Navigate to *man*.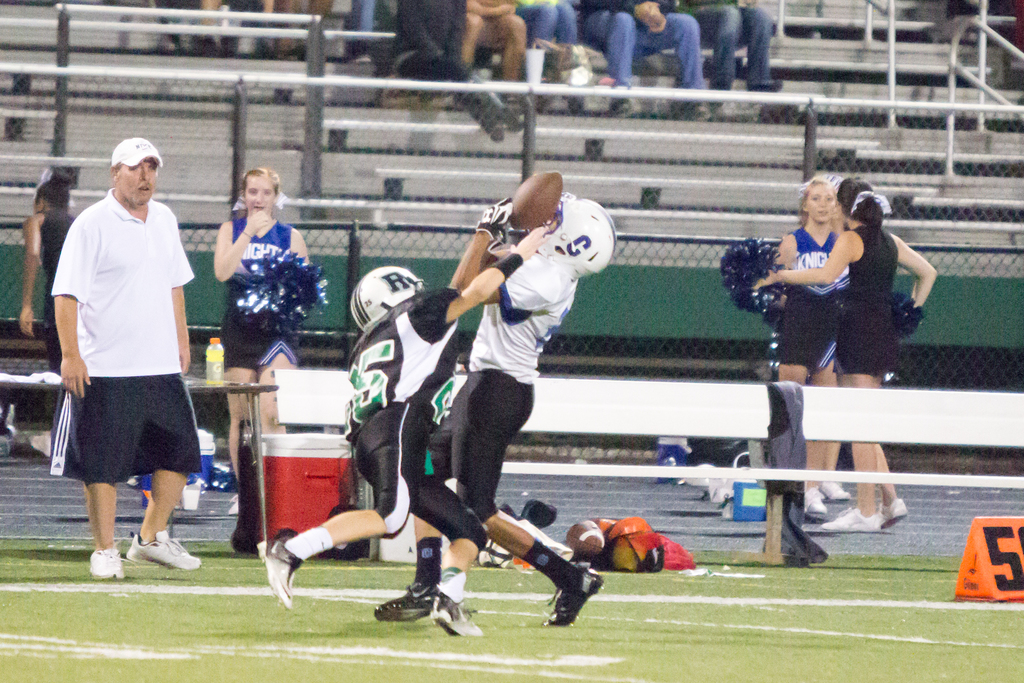
Navigation target: (left=257, top=173, right=555, bottom=634).
